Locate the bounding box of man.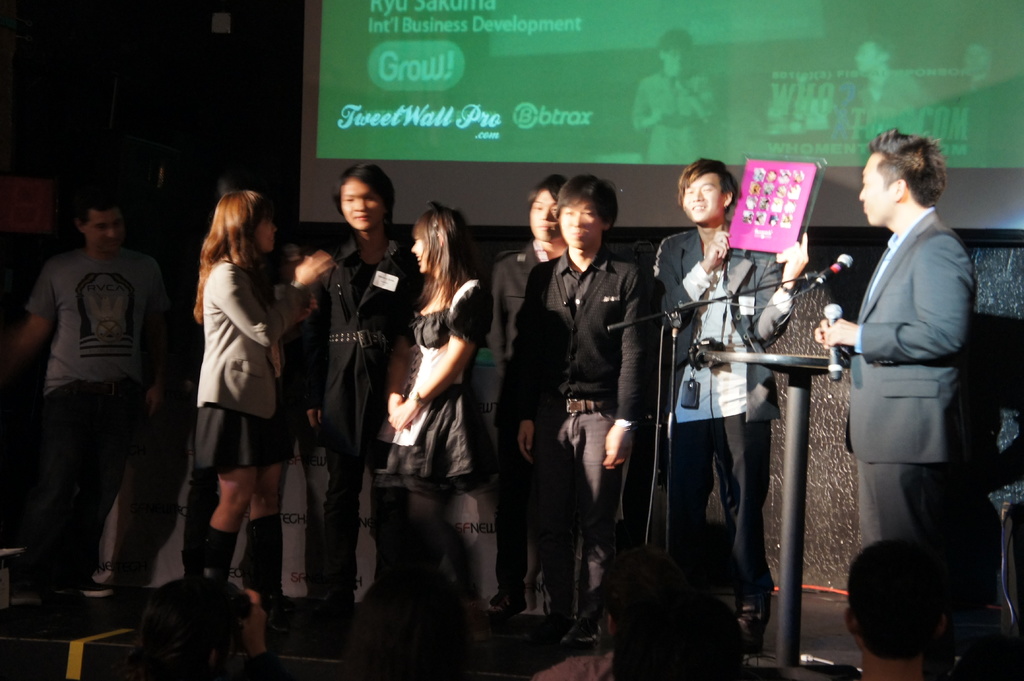
Bounding box: (851, 35, 940, 101).
